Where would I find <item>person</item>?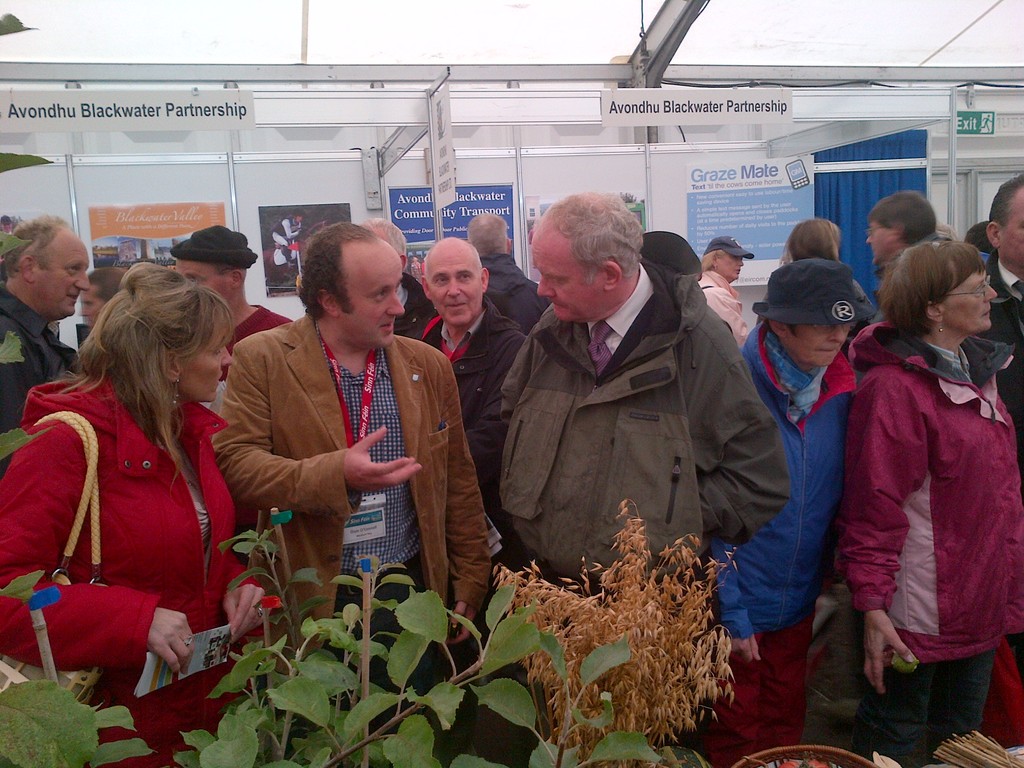
At region(499, 189, 793, 767).
